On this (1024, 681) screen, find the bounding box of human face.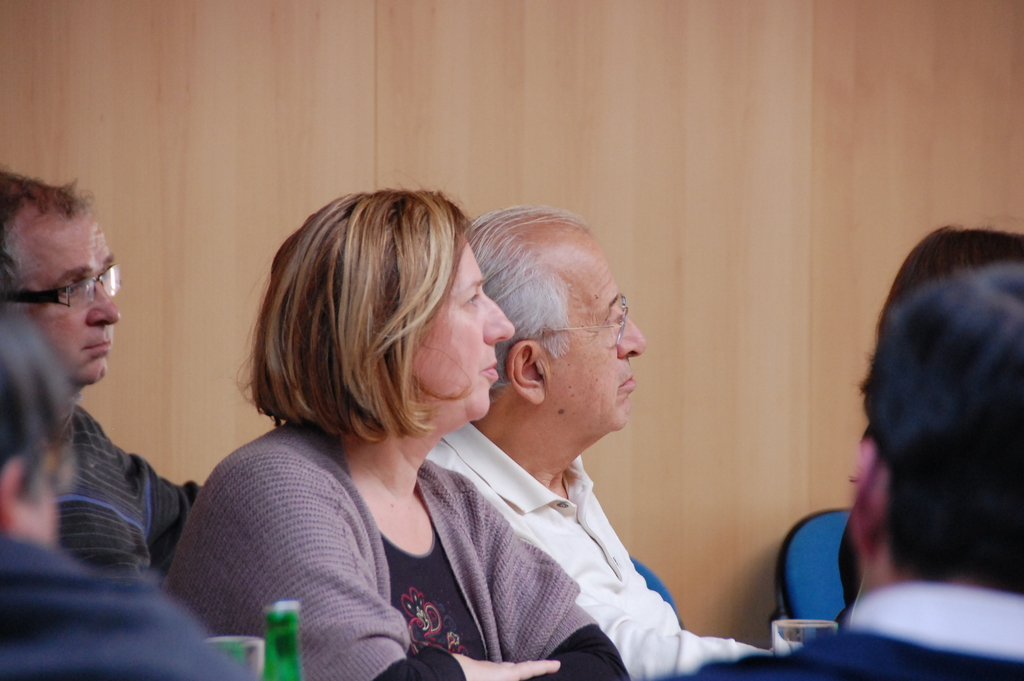
Bounding box: left=33, top=446, right=57, bottom=544.
